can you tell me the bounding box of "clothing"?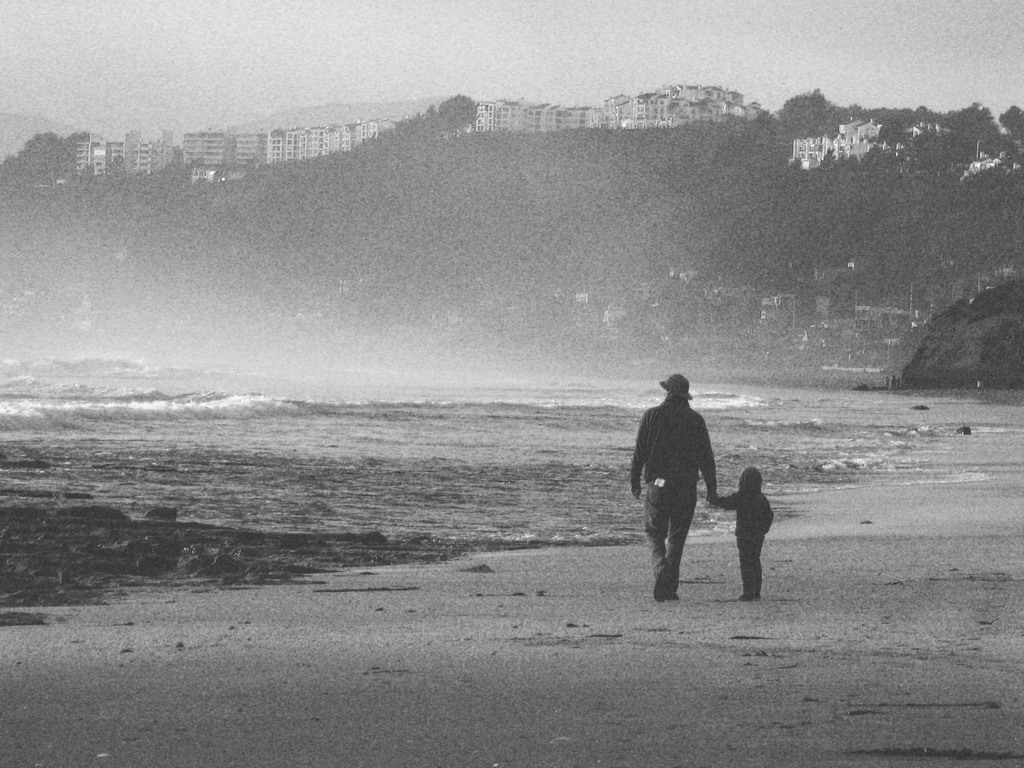
bbox=[714, 458, 769, 601].
